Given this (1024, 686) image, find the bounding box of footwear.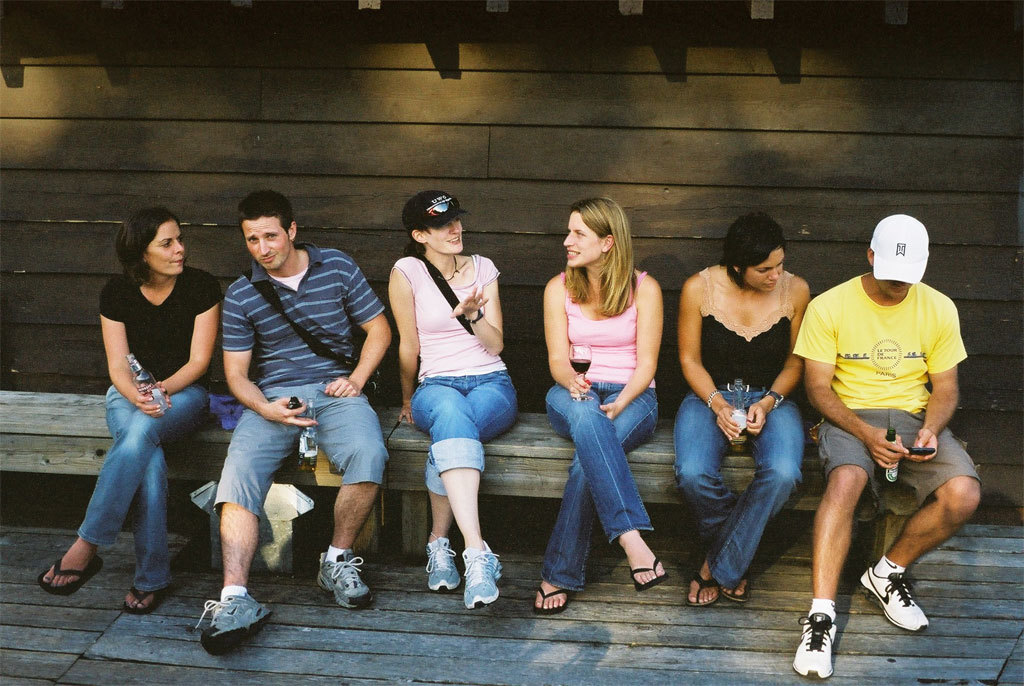
region(789, 604, 833, 678).
